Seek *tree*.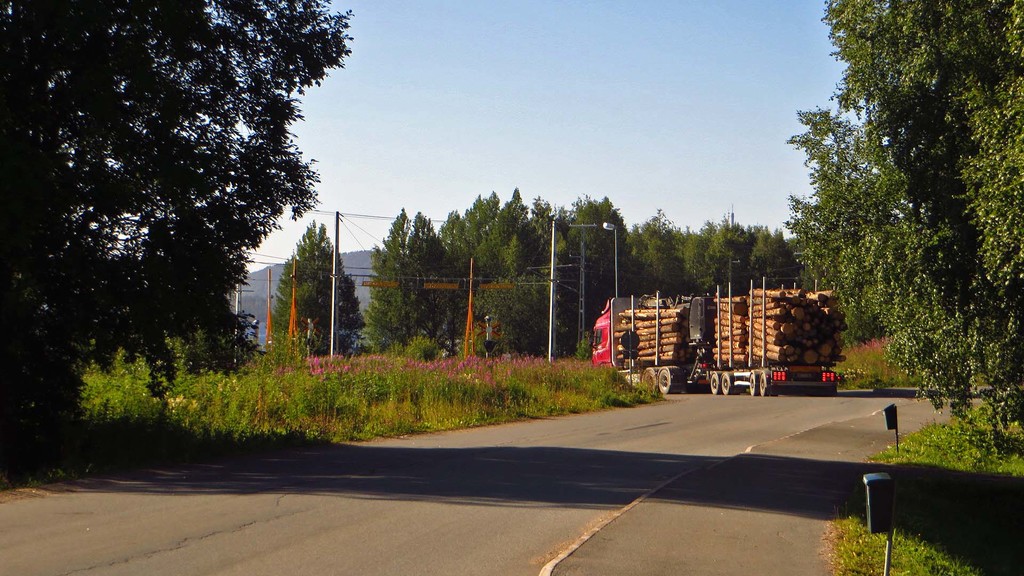
x1=26 y1=10 x2=321 y2=440.
